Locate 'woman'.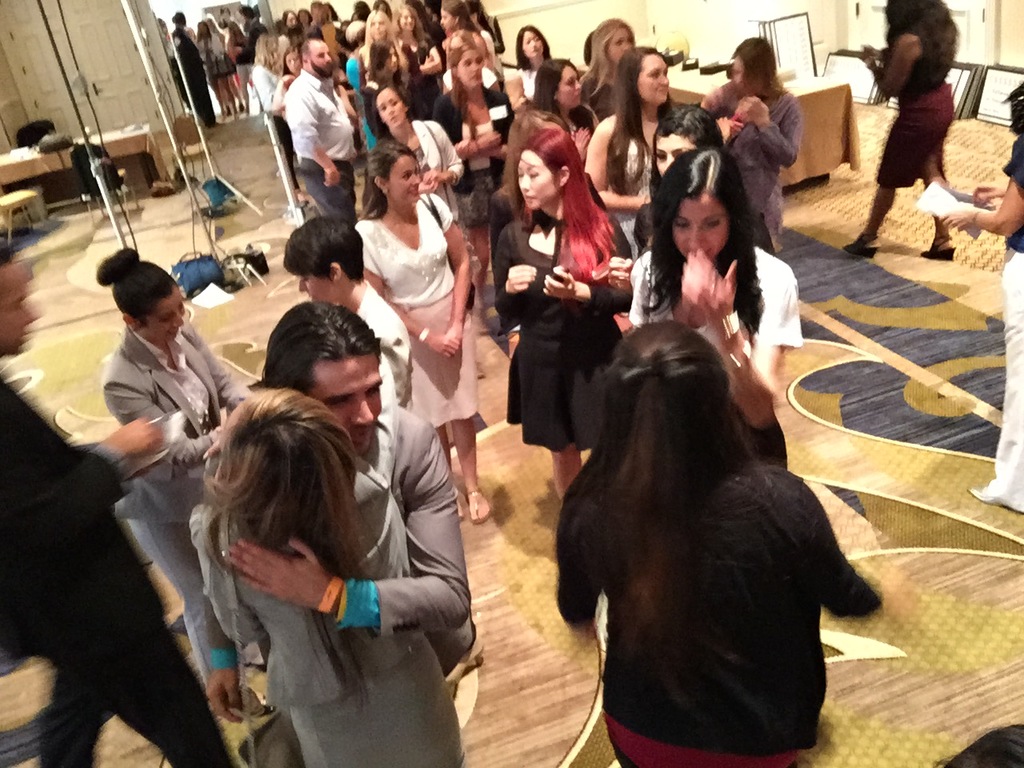
Bounding box: left=106, top=246, right=254, bottom=690.
